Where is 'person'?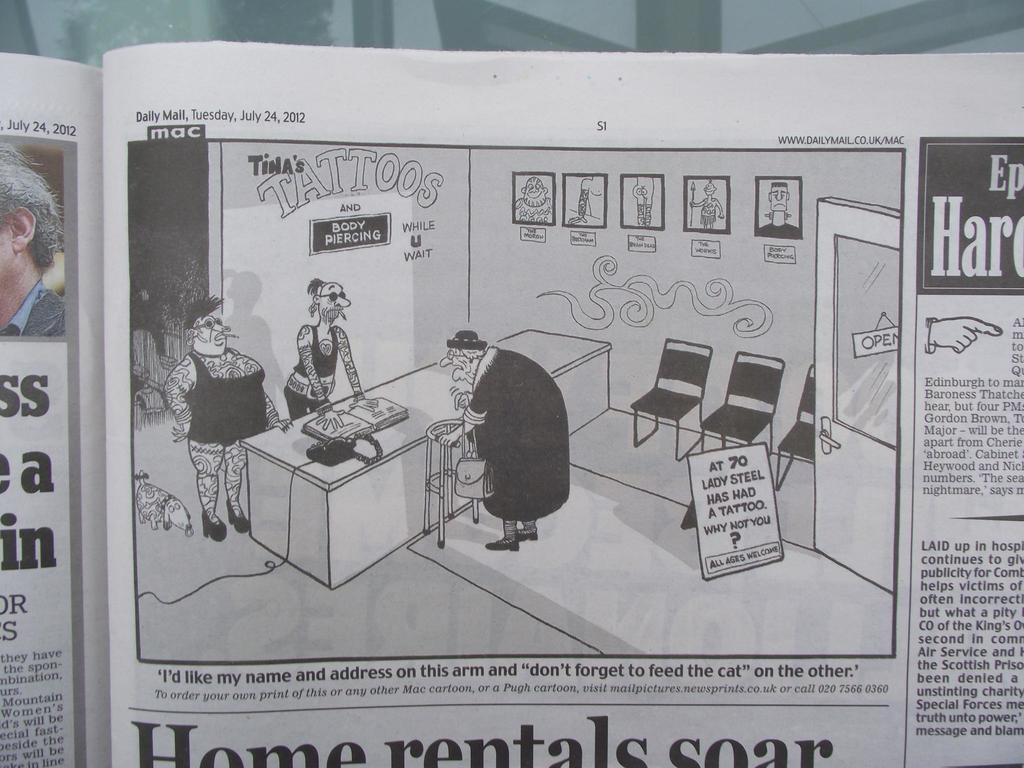
[x1=0, y1=134, x2=71, y2=339].
